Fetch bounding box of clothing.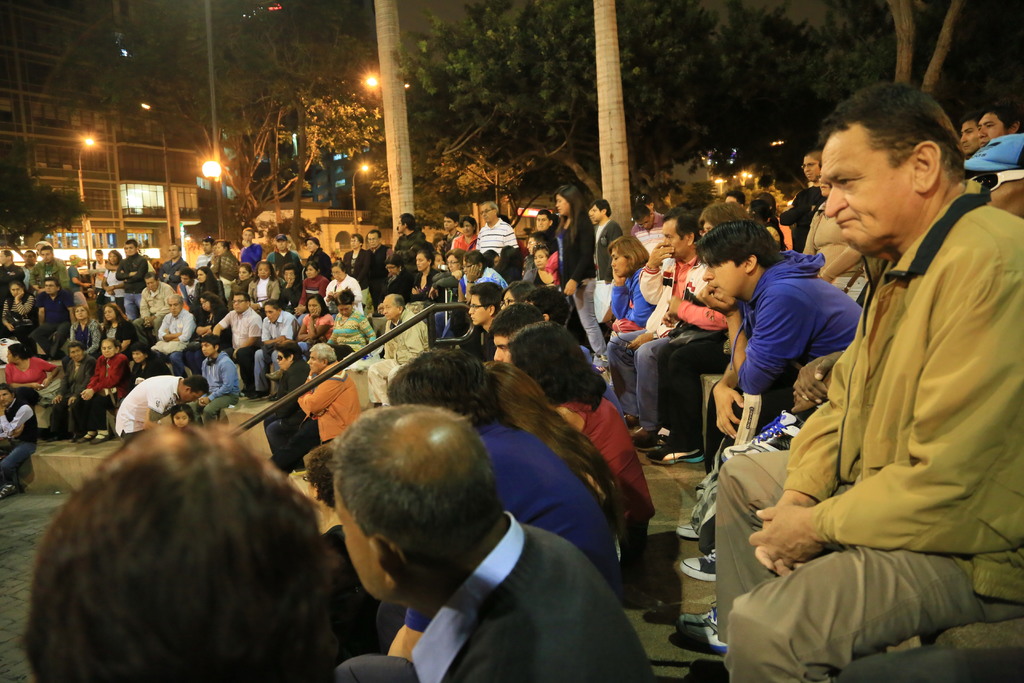
Bbox: crop(323, 277, 362, 304).
